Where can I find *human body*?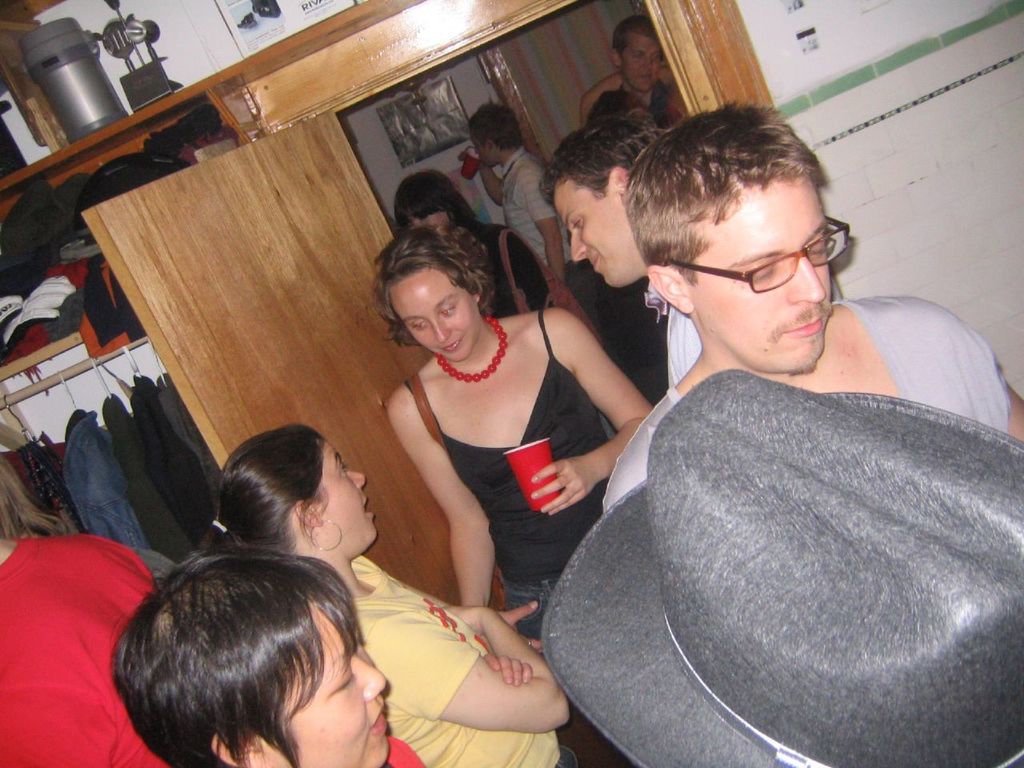
You can find it at select_region(199, 422, 601, 767).
